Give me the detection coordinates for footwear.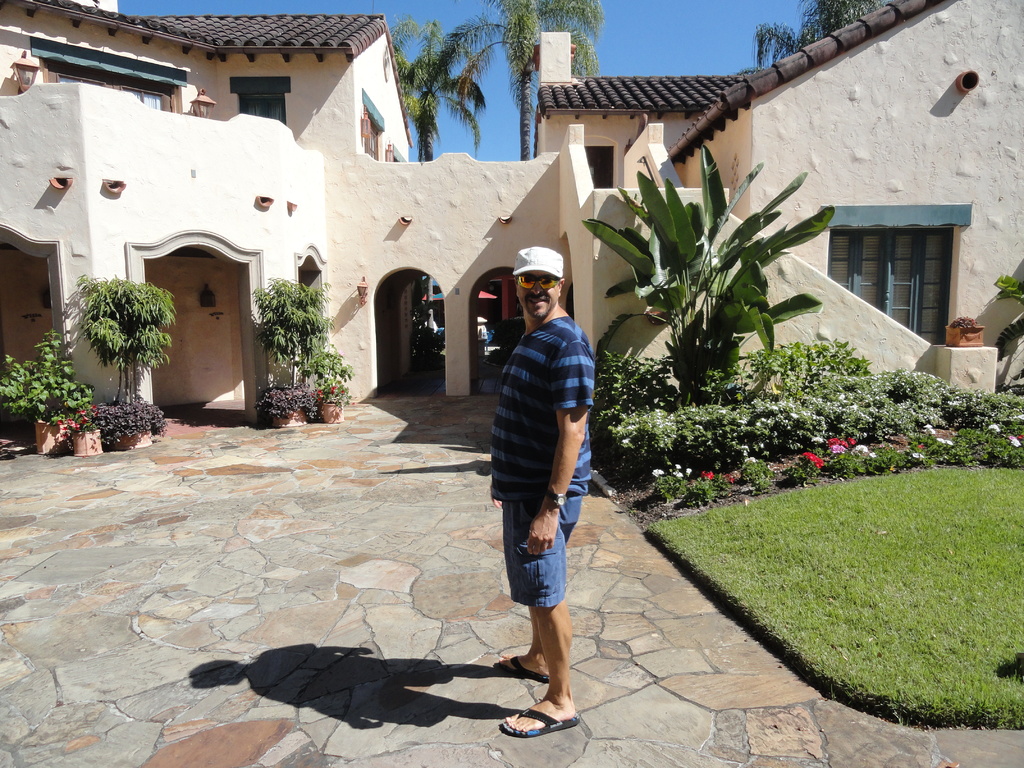
select_region(499, 703, 579, 735).
